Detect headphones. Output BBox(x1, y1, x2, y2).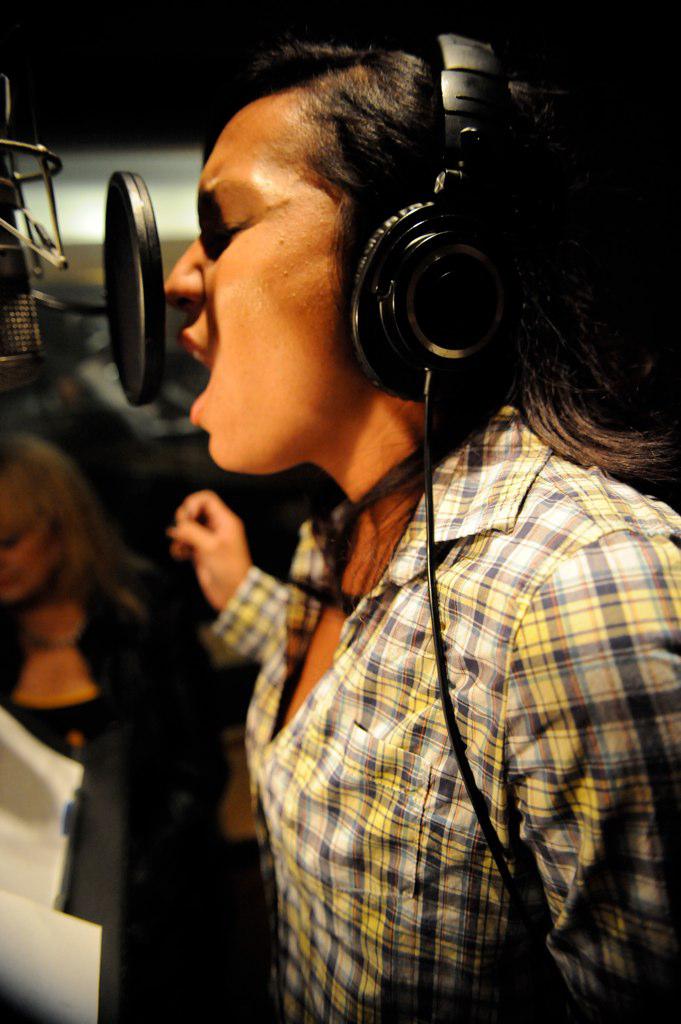
BBox(355, 35, 557, 978).
